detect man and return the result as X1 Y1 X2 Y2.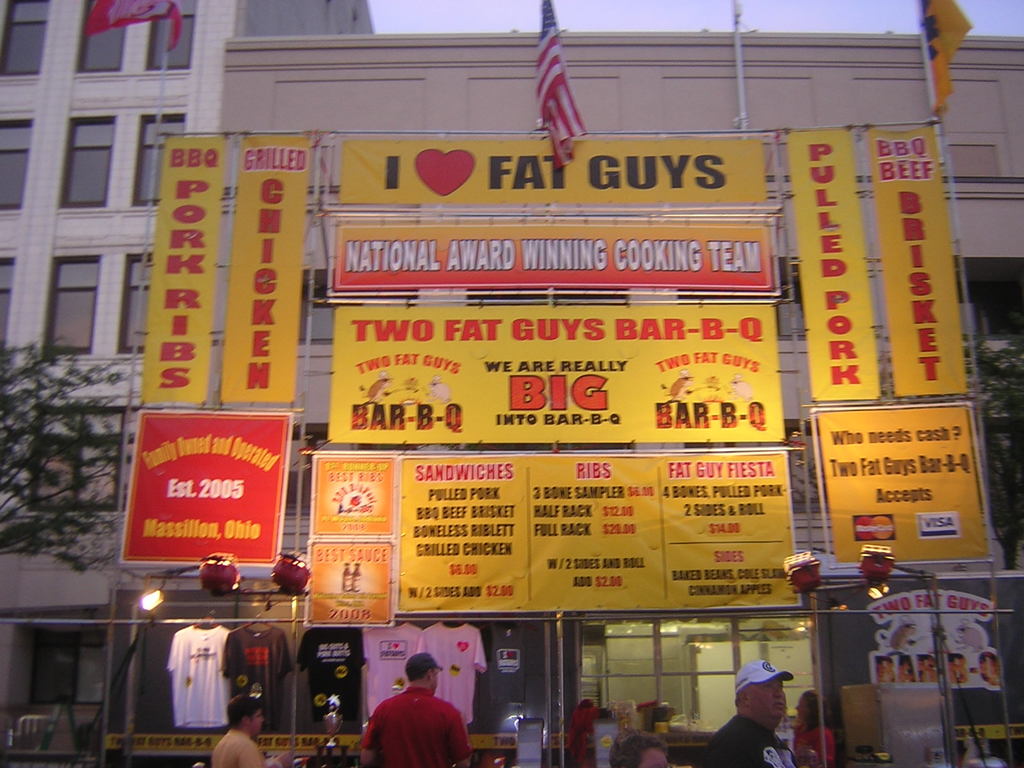
698 658 797 767.
